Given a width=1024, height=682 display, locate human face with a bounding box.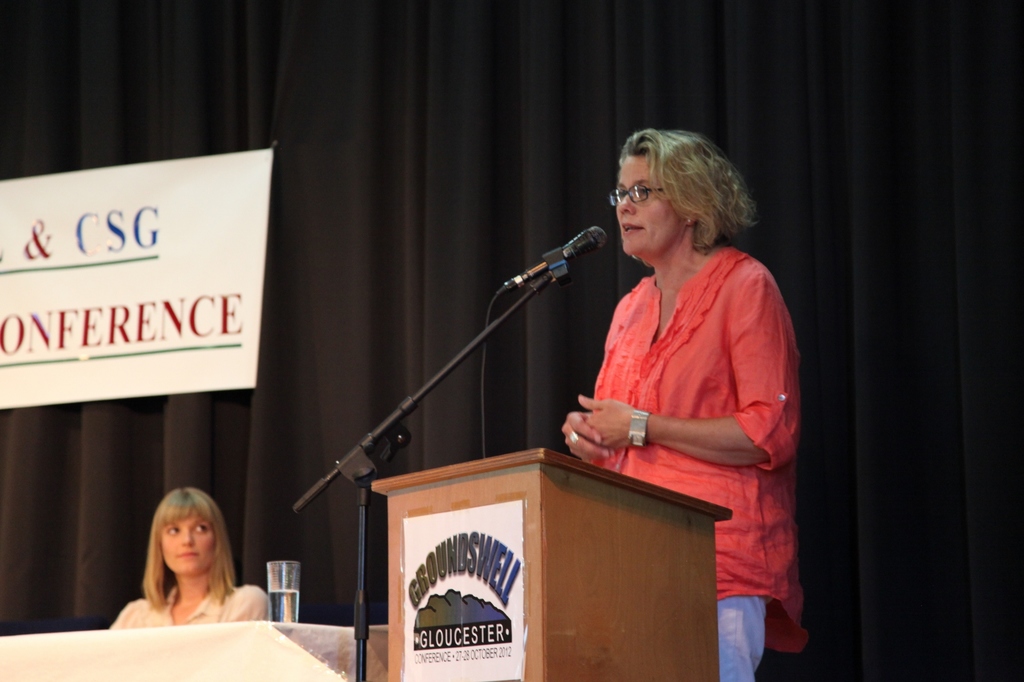
Located: <region>616, 157, 685, 257</region>.
